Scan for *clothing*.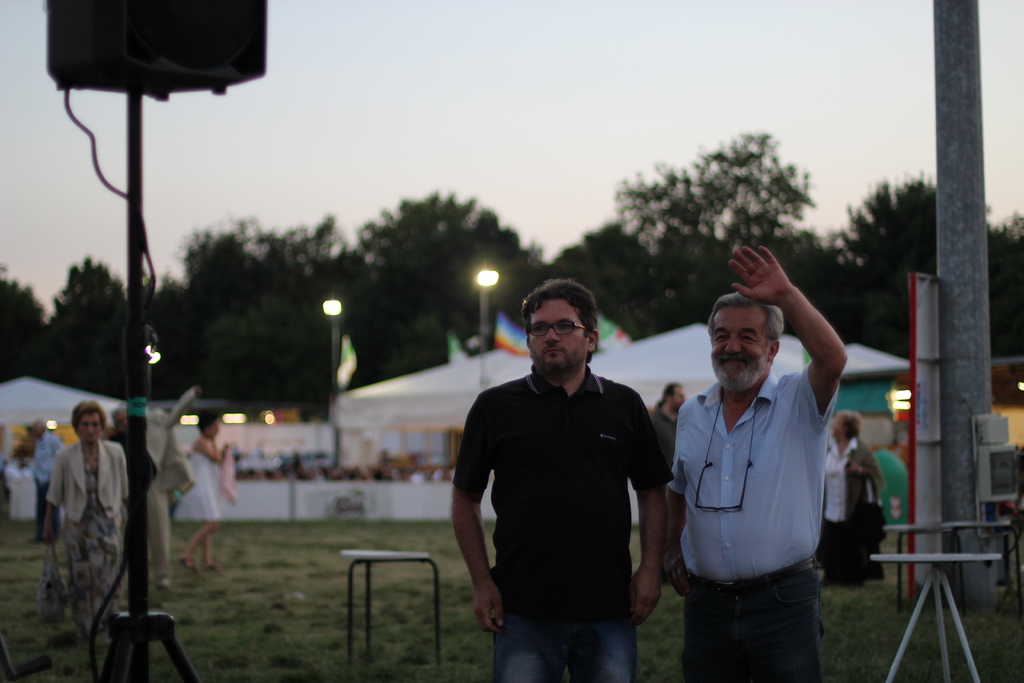
Scan result: bbox=(103, 388, 195, 592).
